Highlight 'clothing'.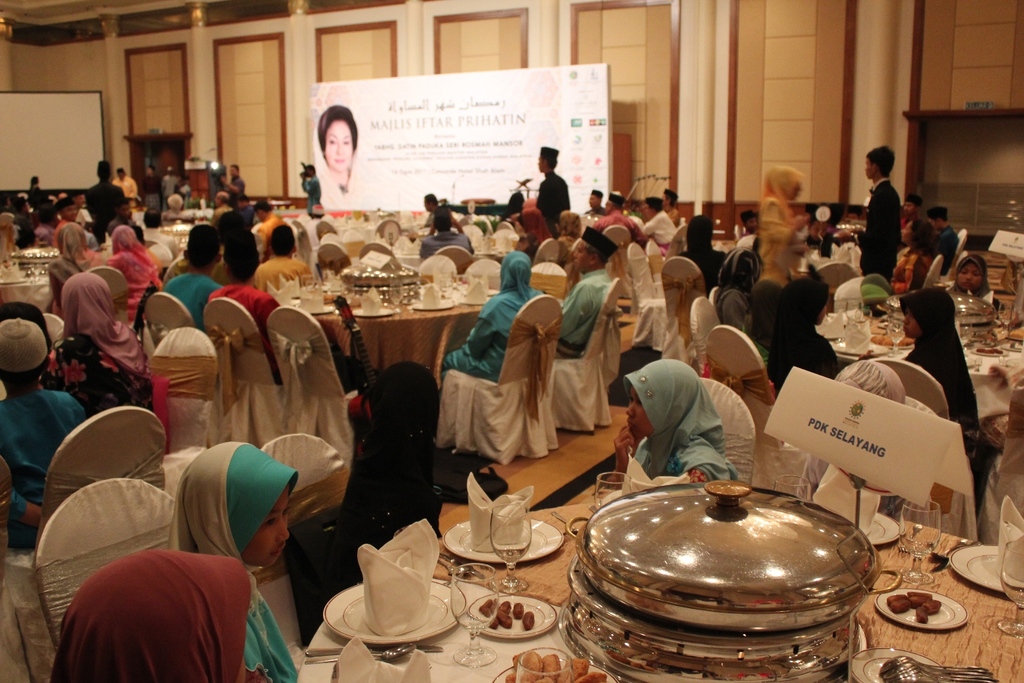
Highlighted region: 586 204 604 215.
